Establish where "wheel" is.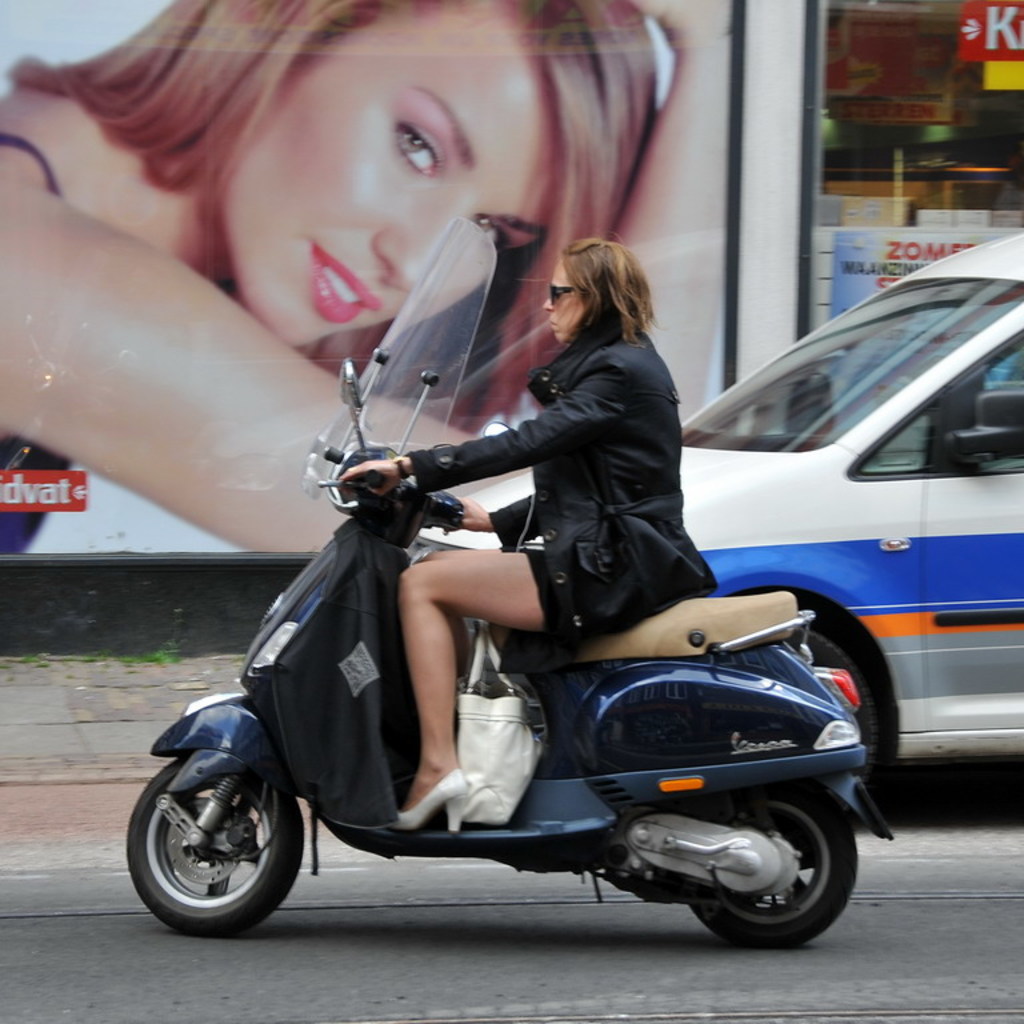
Established at (792, 627, 881, 793).
